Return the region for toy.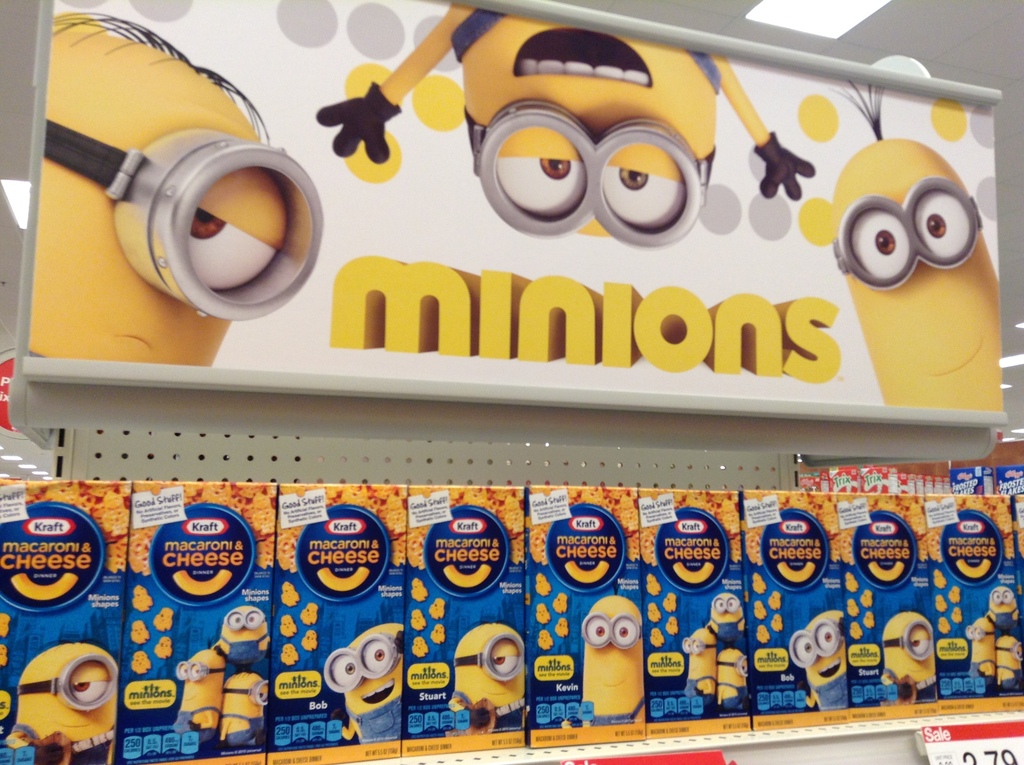
l=446, t=613, r=526, b=740.
